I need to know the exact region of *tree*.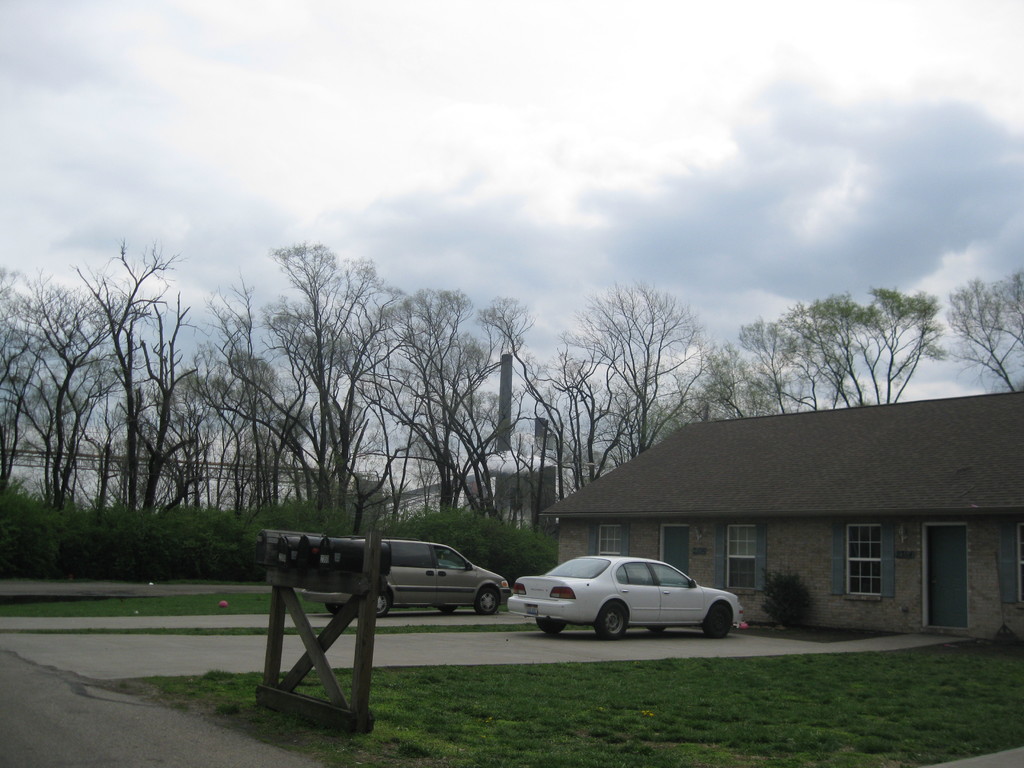
Region: left=75, top=237, right=176, bottom=520.
